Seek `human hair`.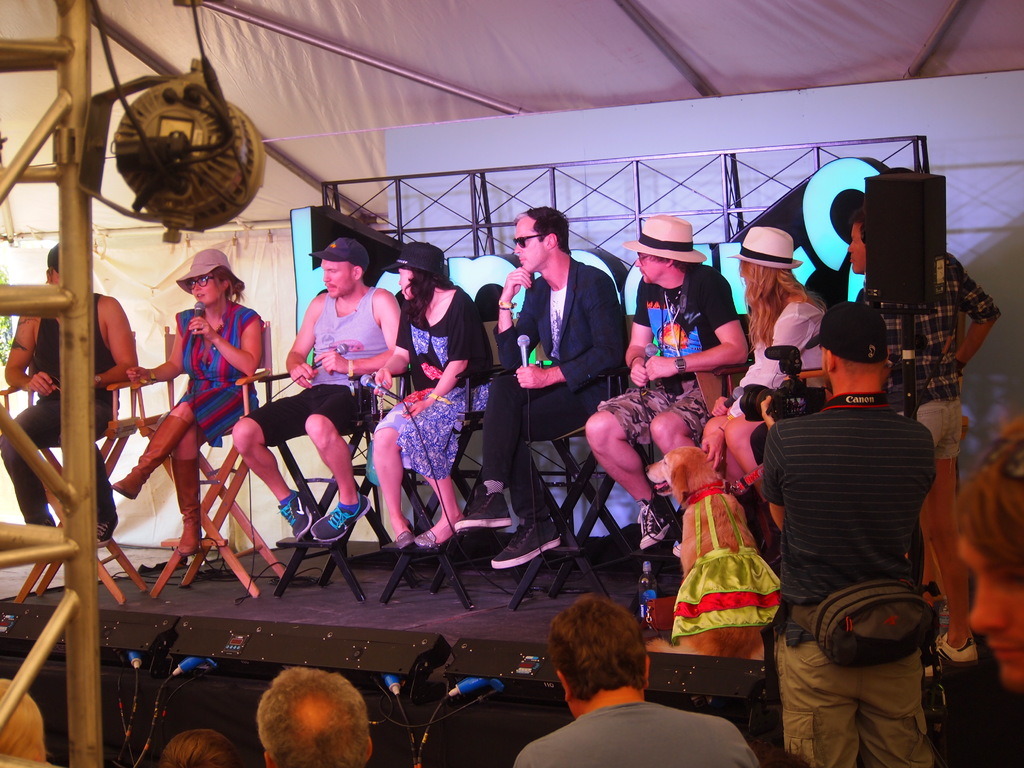
locate(648, 256, 704, 269).
